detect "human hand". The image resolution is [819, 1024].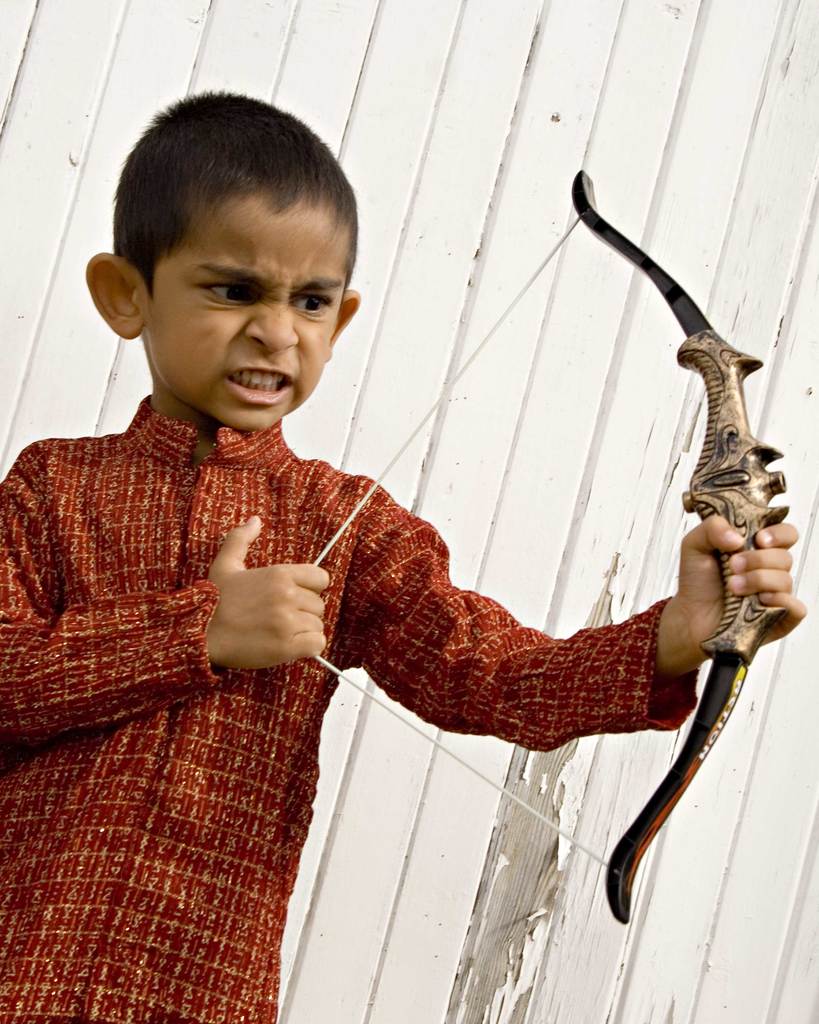
(674, 513, 808, 666).
